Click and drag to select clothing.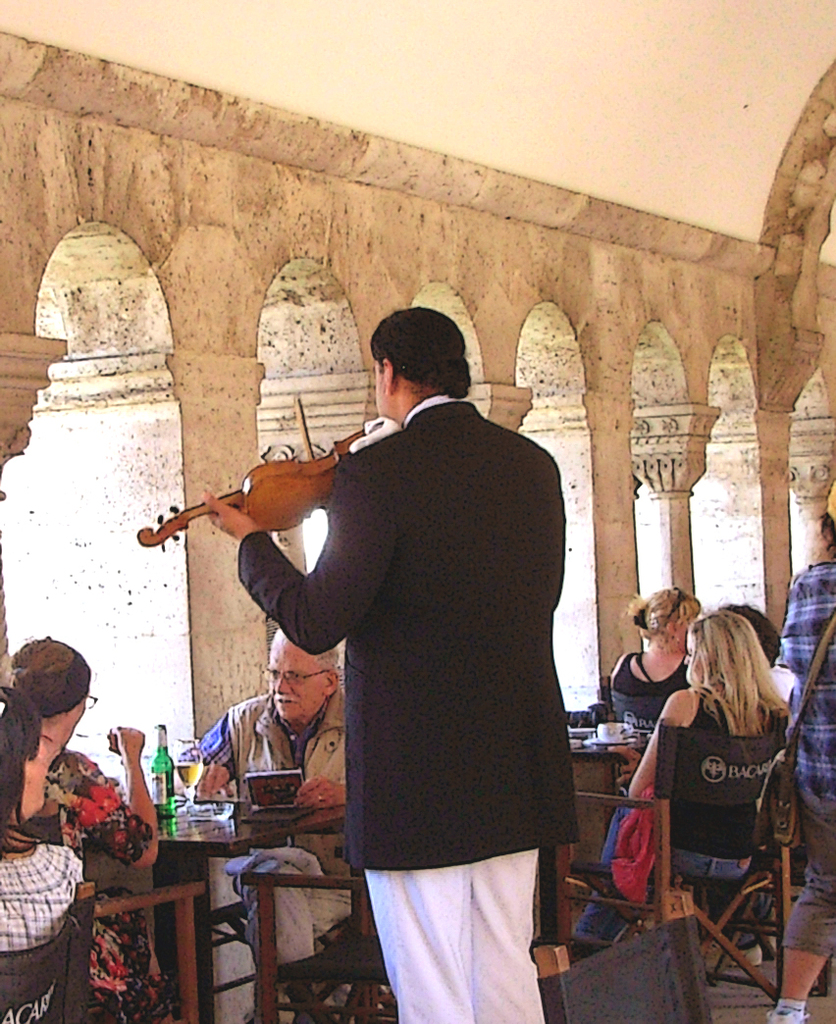
Selection: <bbox>771, 558, 835, 955</bbox>.
